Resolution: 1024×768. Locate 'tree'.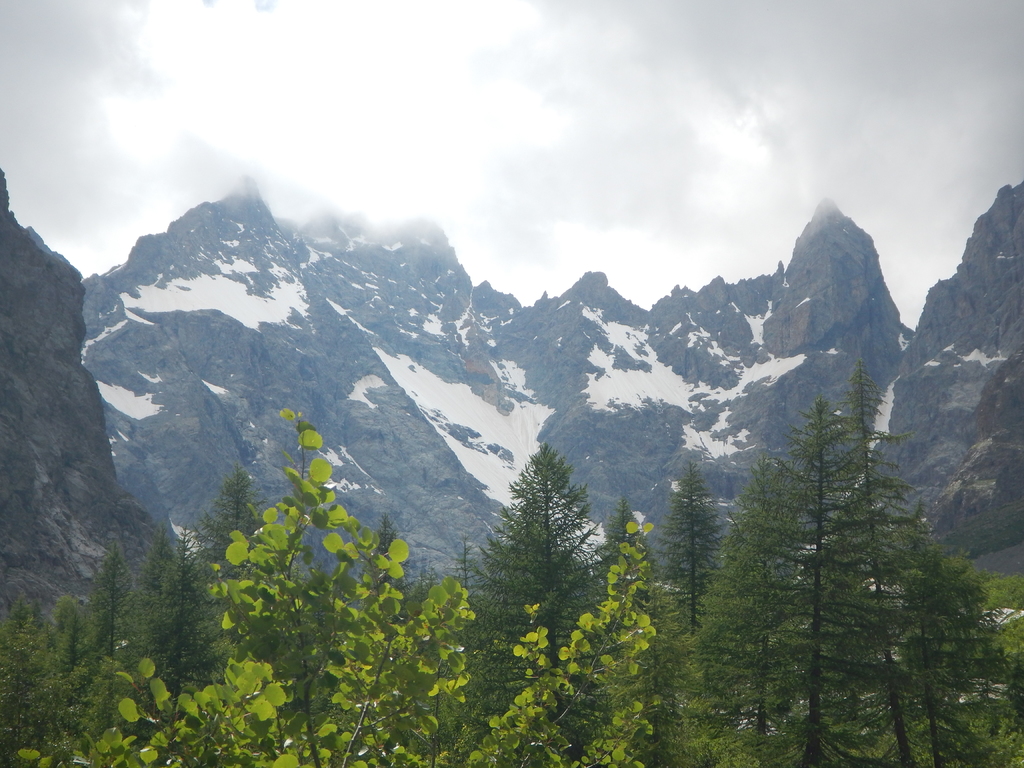
[14, 382, 657, 767].
